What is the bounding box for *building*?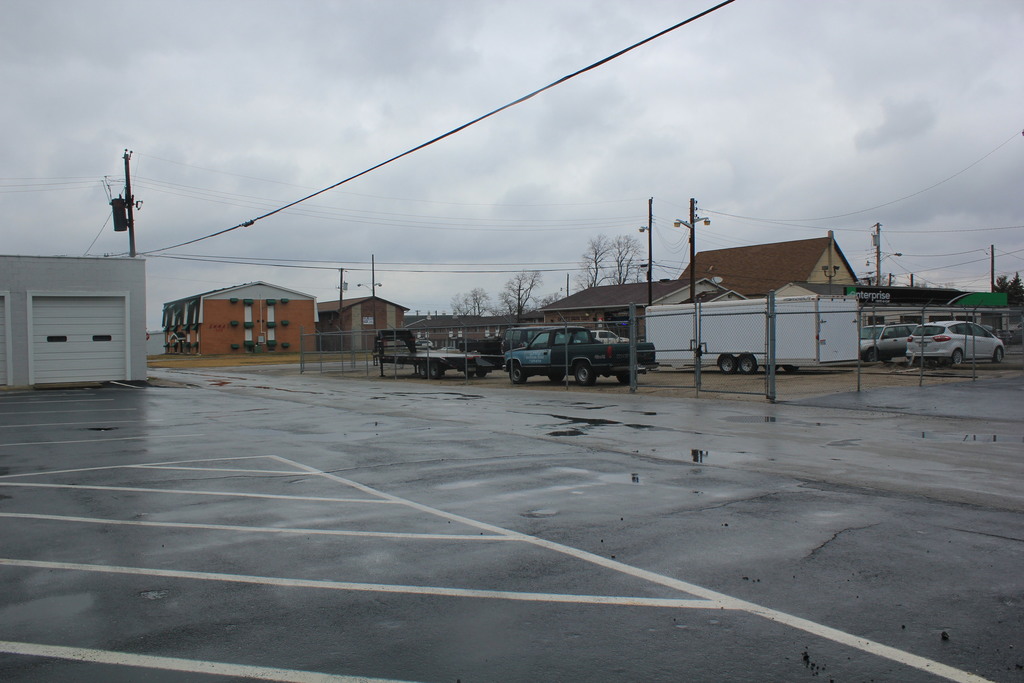
(165, 282, 313, 354).
